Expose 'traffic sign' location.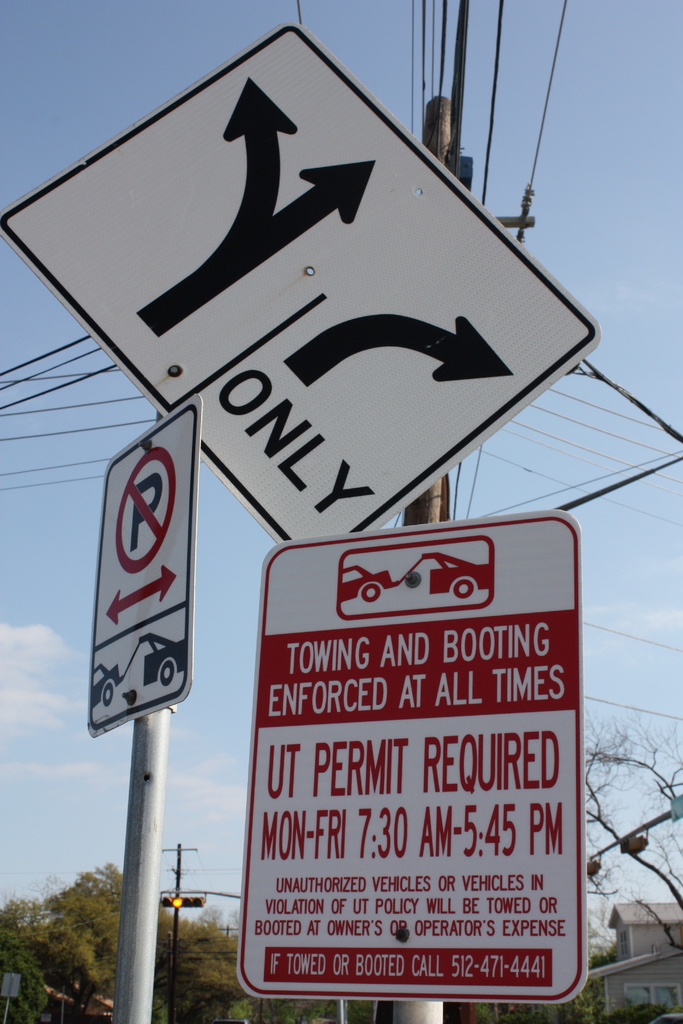
Exposed at <bbox>88, 393, 200, 736</bbox>.
